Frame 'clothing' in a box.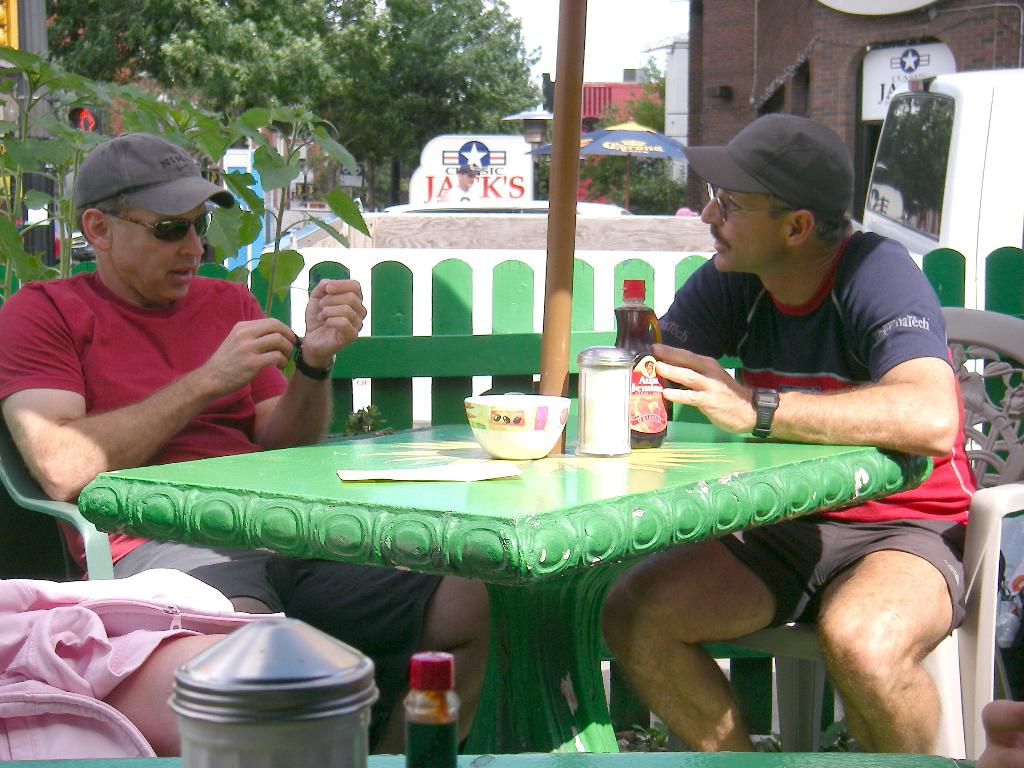
pyautogui.locateOnScreen(0, 267, 444, 714).
